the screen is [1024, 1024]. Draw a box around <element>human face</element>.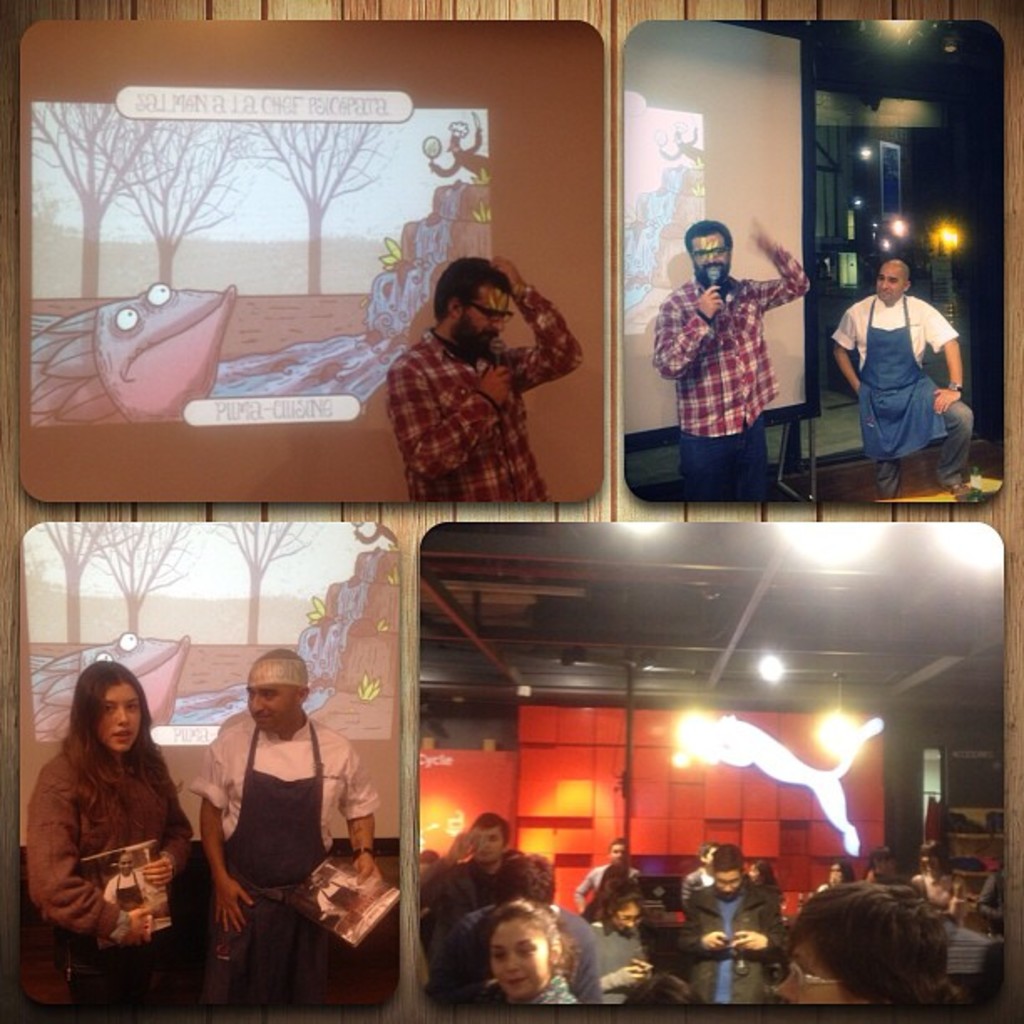
locate(919, 850, 940, 872).
